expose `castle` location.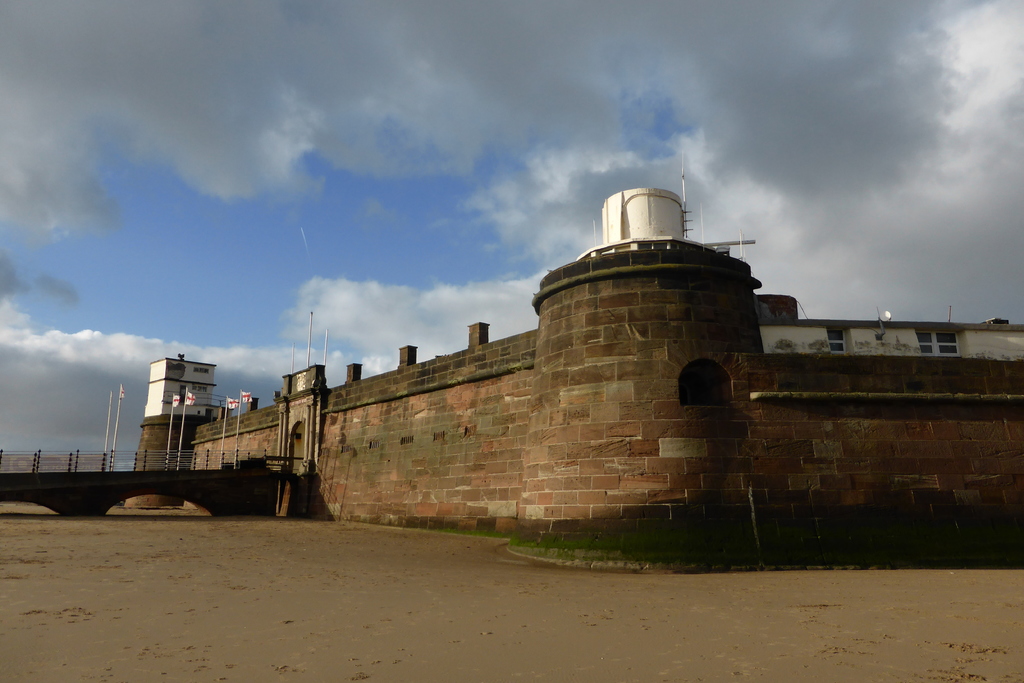
Exposed at x1=120 y1=147 x2=1023 y2=579.
